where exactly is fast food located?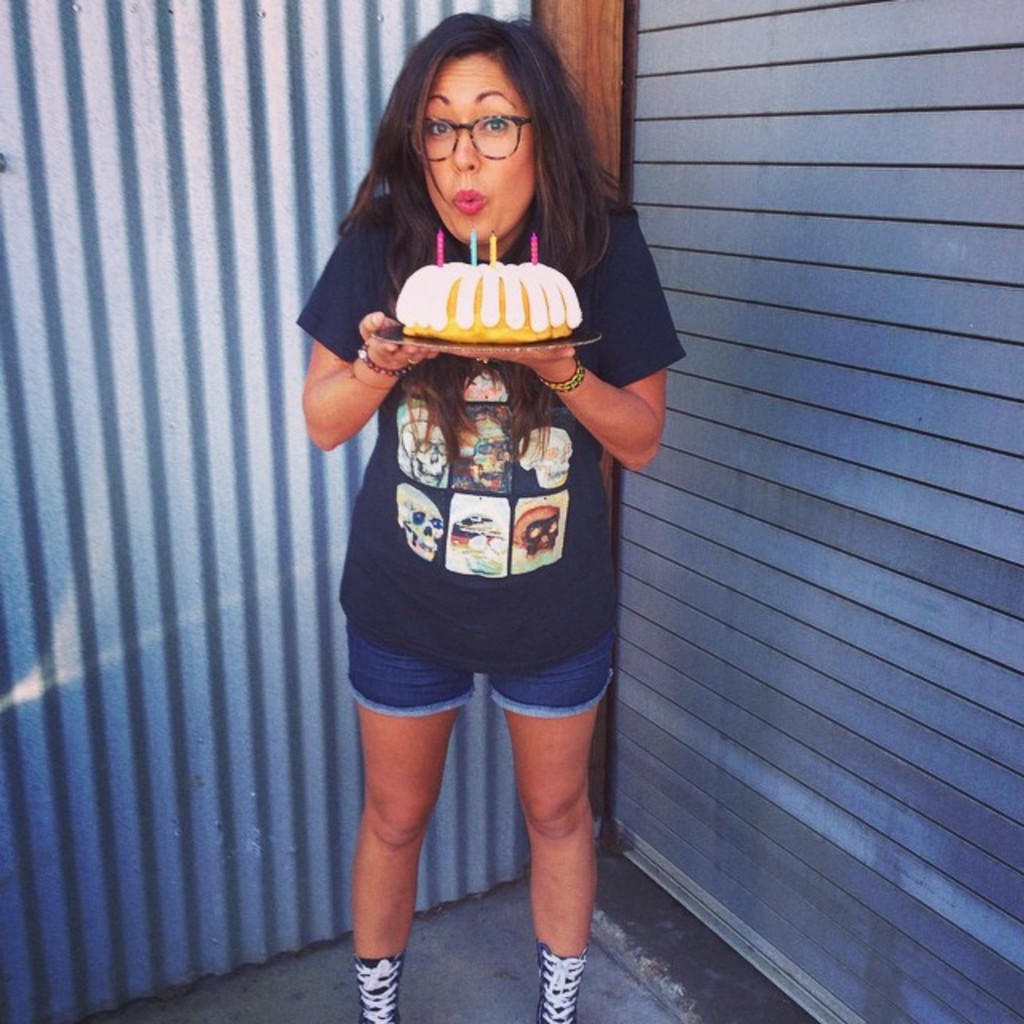
Its bounding box is box(392, 253, 582, 341).
